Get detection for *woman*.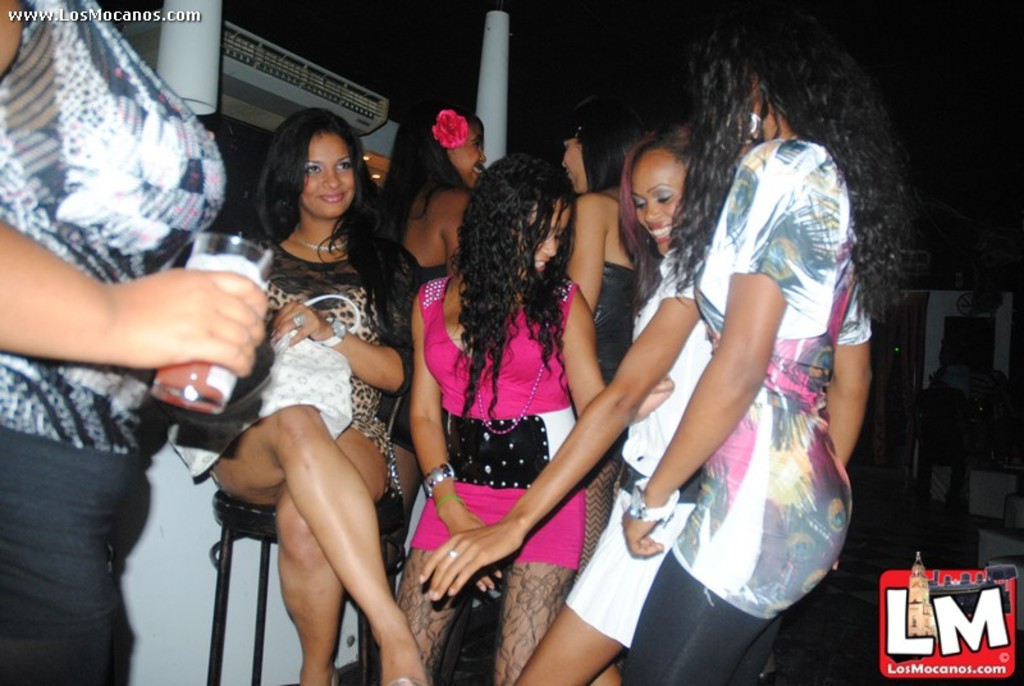
Detection: 165 108 443 685.
